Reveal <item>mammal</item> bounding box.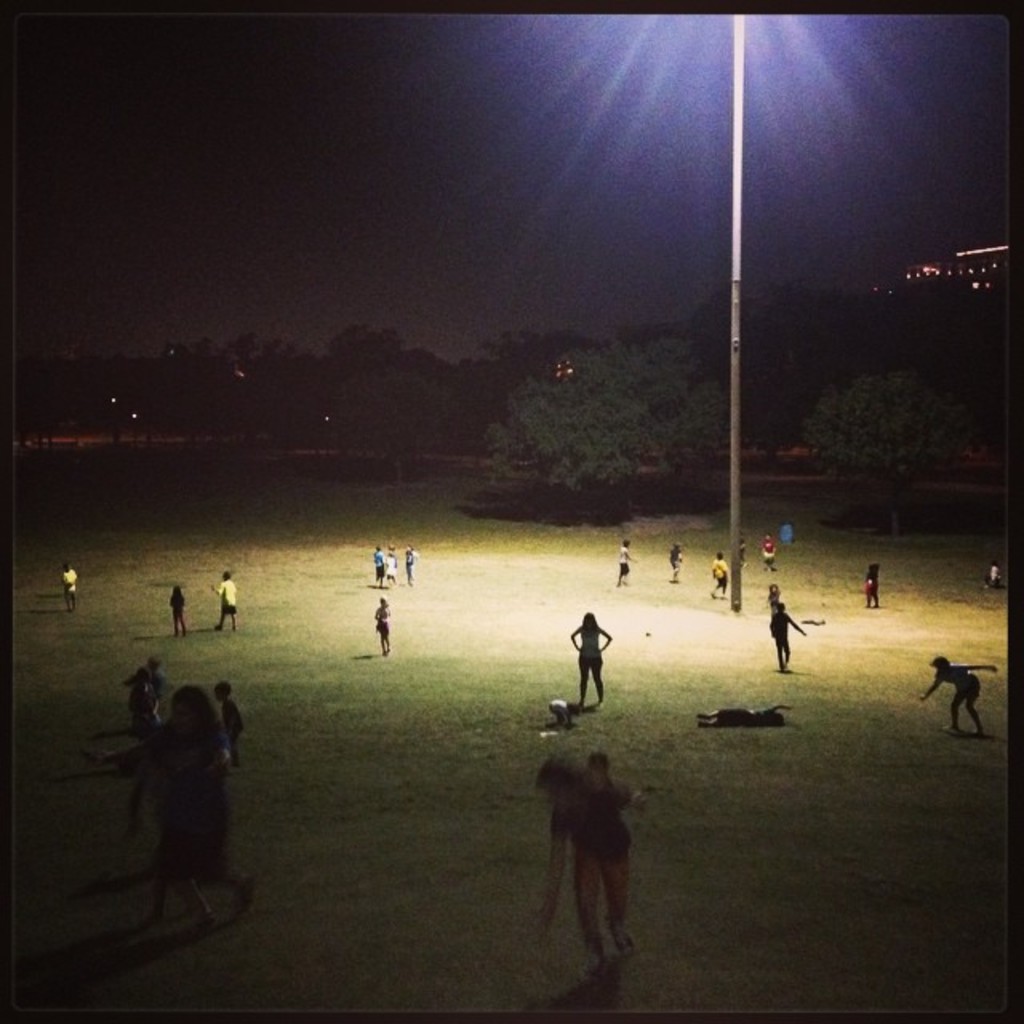
Revealed: {"left": 541, "top": 690, "right": 586, "bottom": 733}.
